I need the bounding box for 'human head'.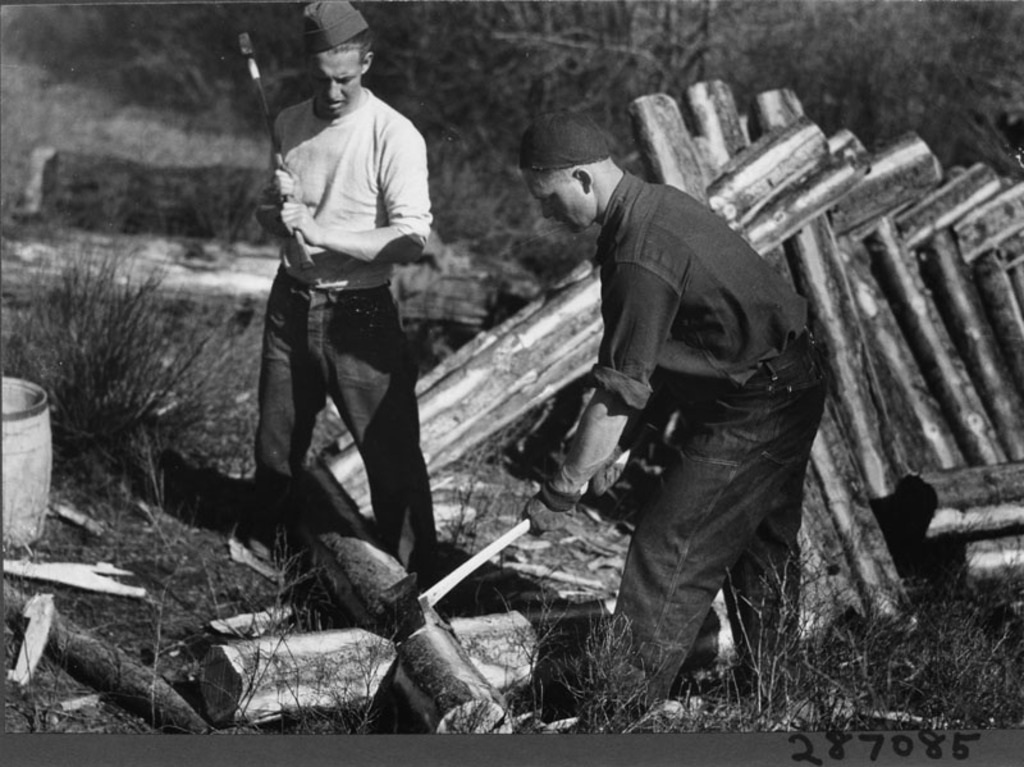
Here it is: {"x1": 303, "y1": 0, "x2": 374, "y2": 111}.
